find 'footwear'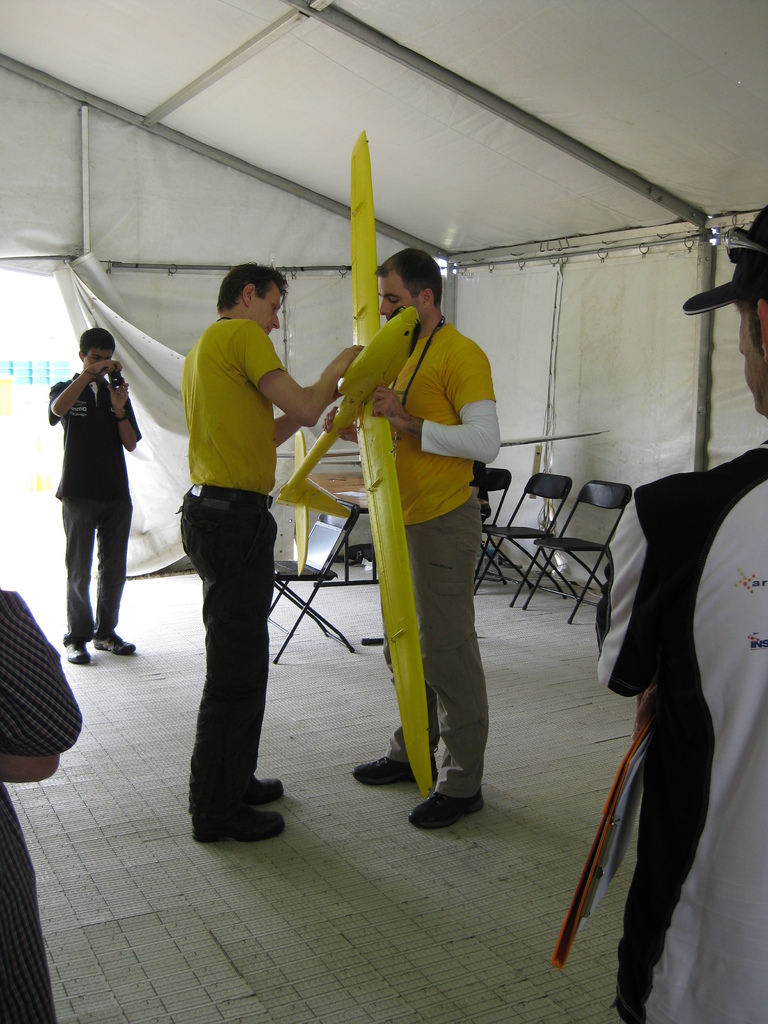
<bbox>245, 764, 292, 811</bbox>
